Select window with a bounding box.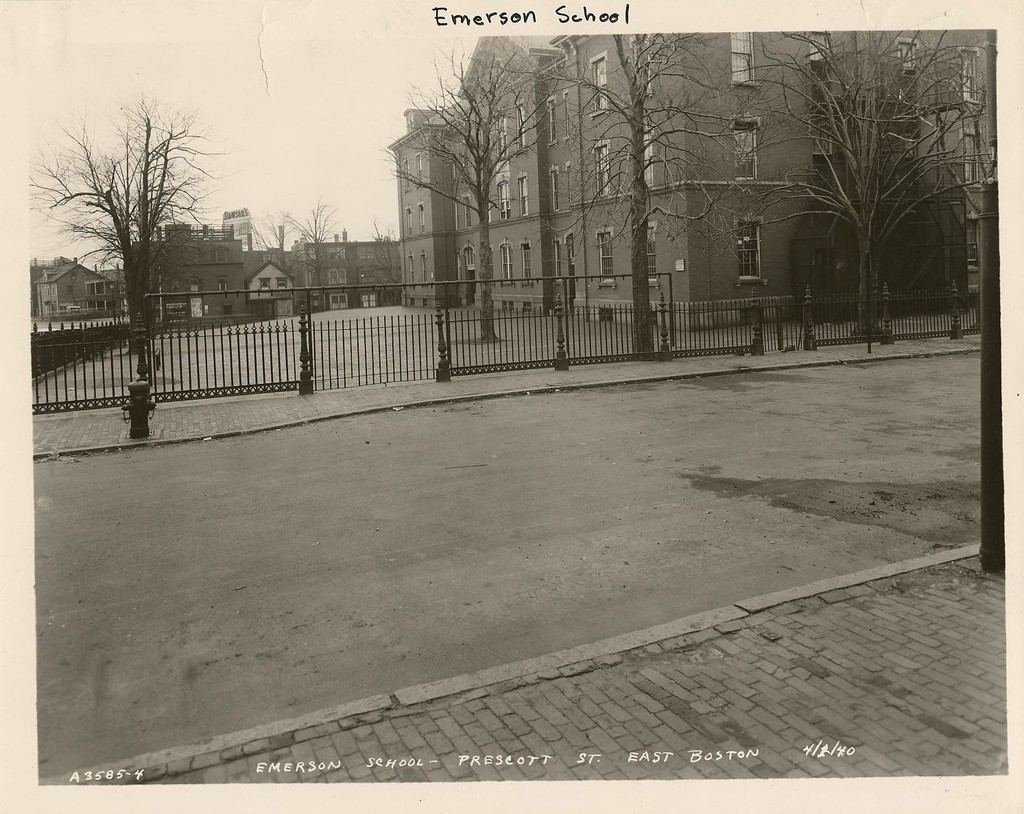
214:246:230:265.
